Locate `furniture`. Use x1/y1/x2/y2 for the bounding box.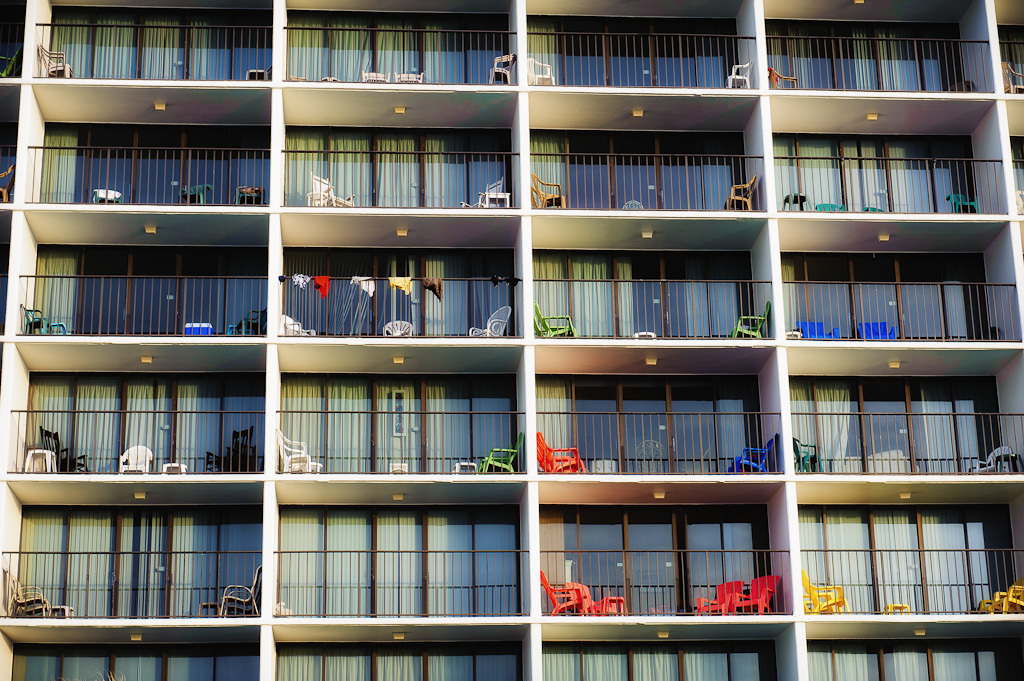
531/170/571/210.
